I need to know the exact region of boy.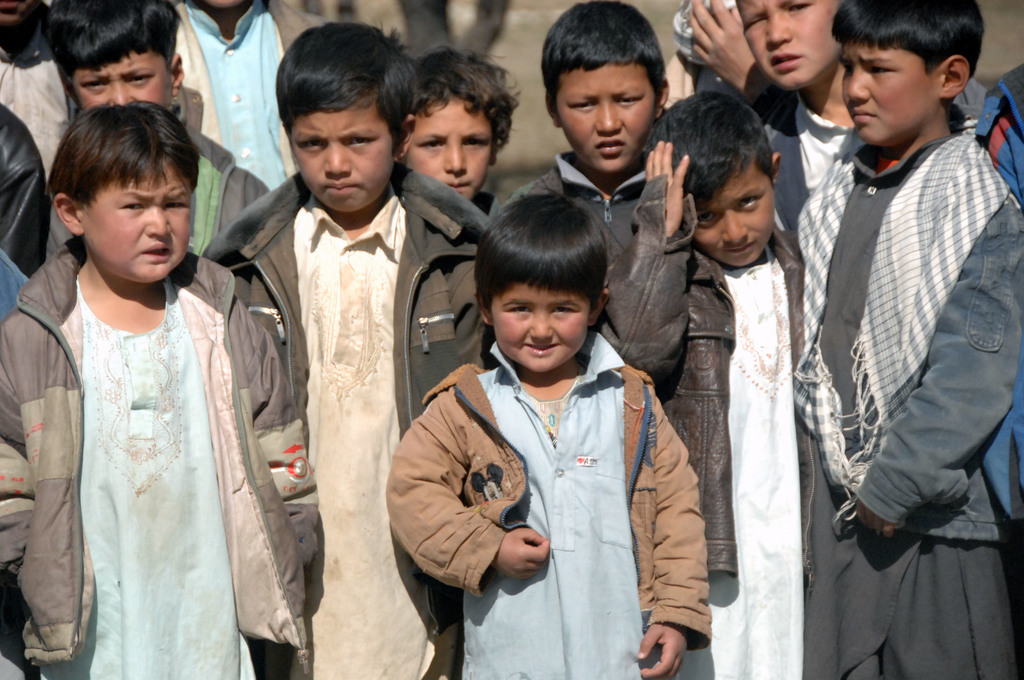
Region: <box>385,188,725,679</box>.
